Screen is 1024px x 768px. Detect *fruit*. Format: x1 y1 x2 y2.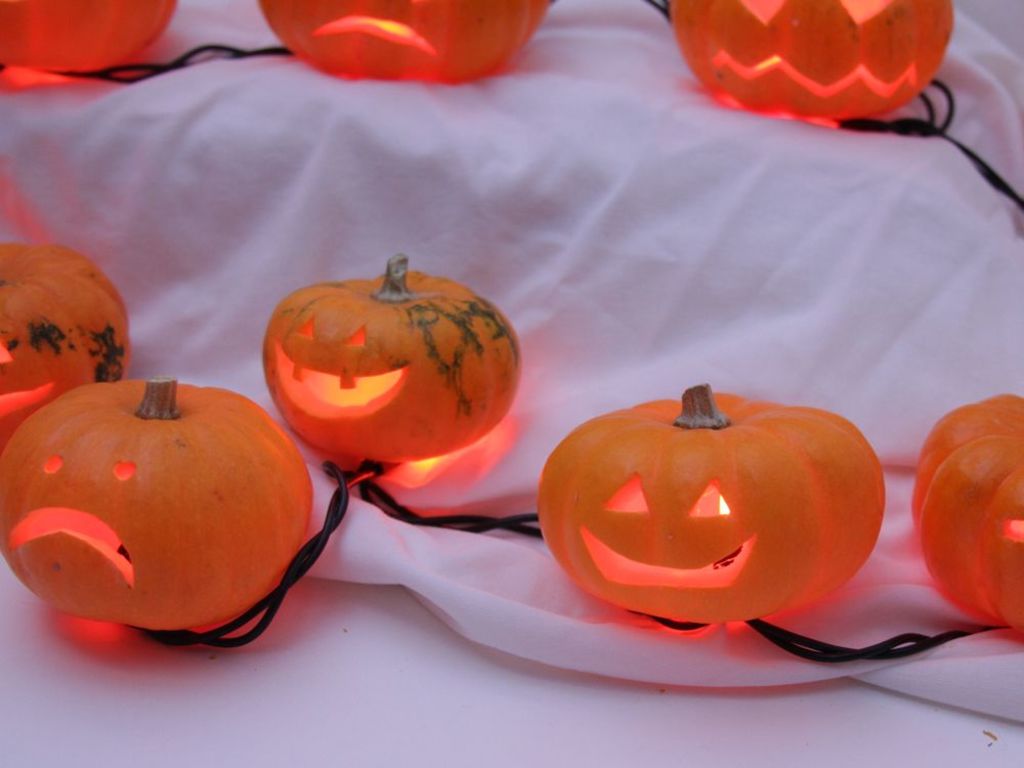
2 392 341 638.
